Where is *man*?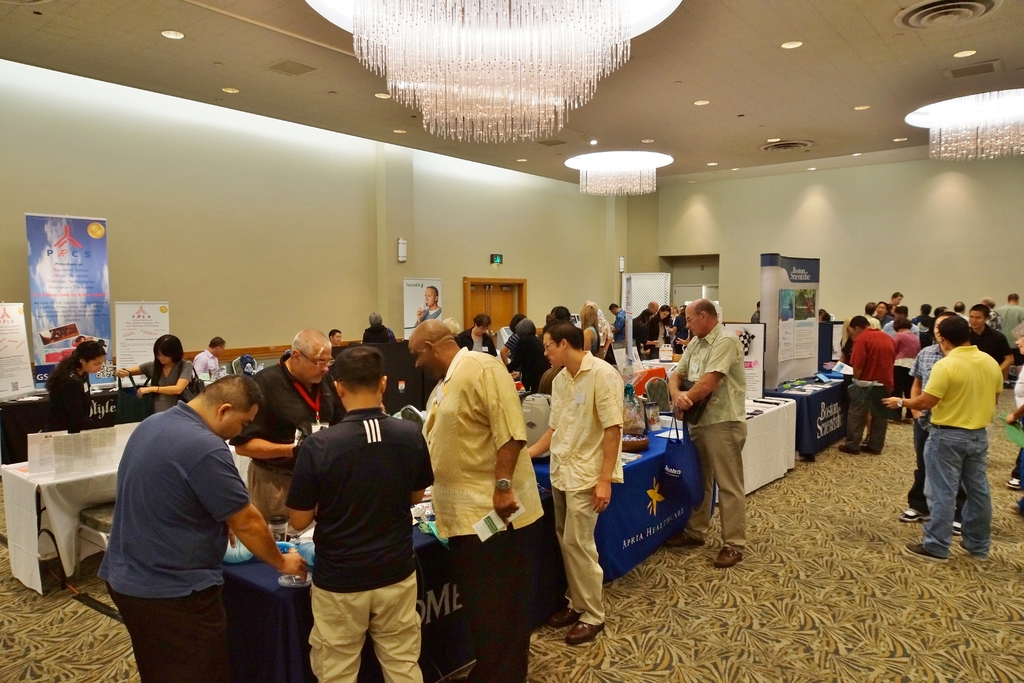
{"left": 609, "top": 306, "right": 624, "bottom": 345}.
